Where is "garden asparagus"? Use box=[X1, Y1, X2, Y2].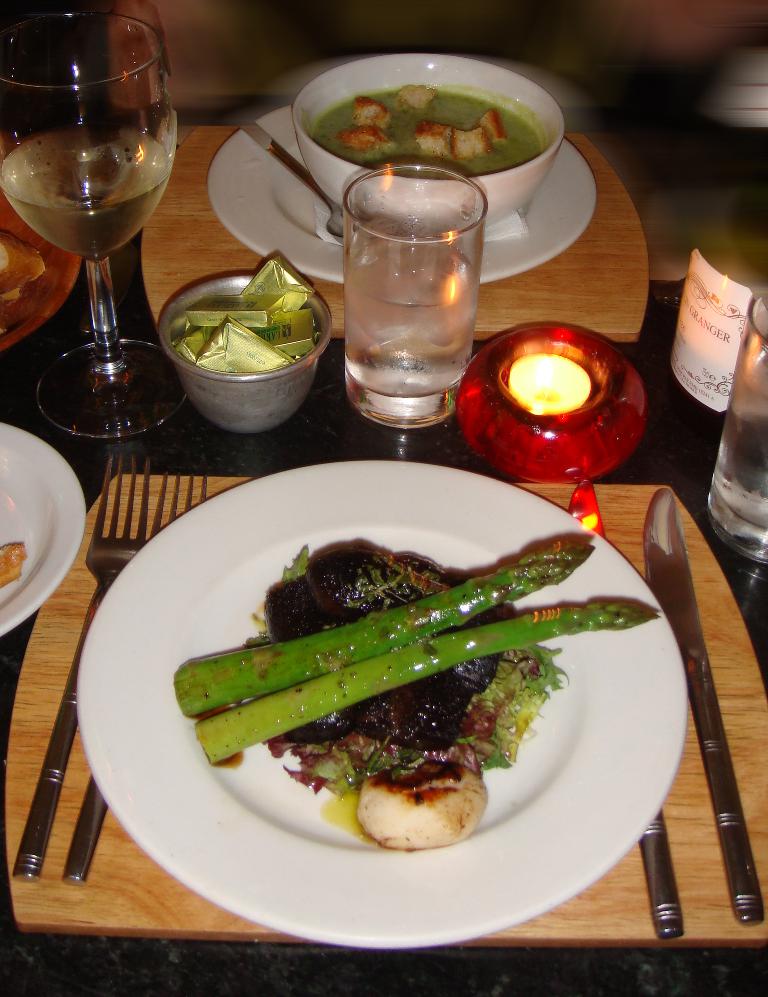
box=[191, 598, 660, 763].
